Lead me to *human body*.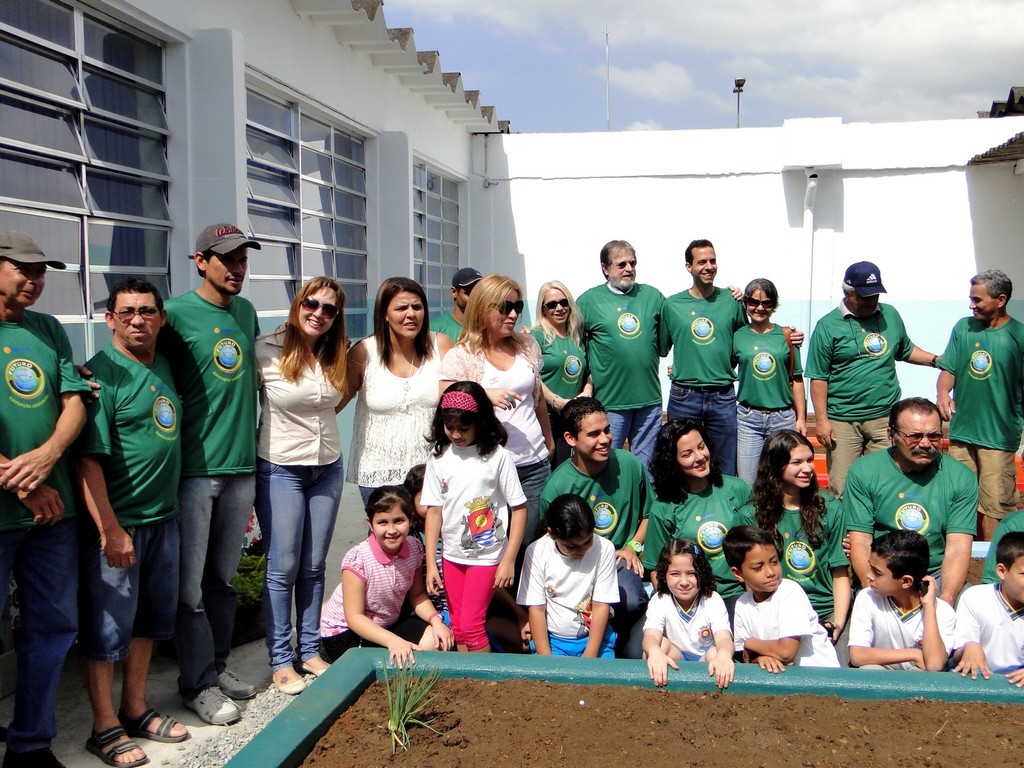
Lead to (x1=238, y1=265, x2=348, y2=666).
